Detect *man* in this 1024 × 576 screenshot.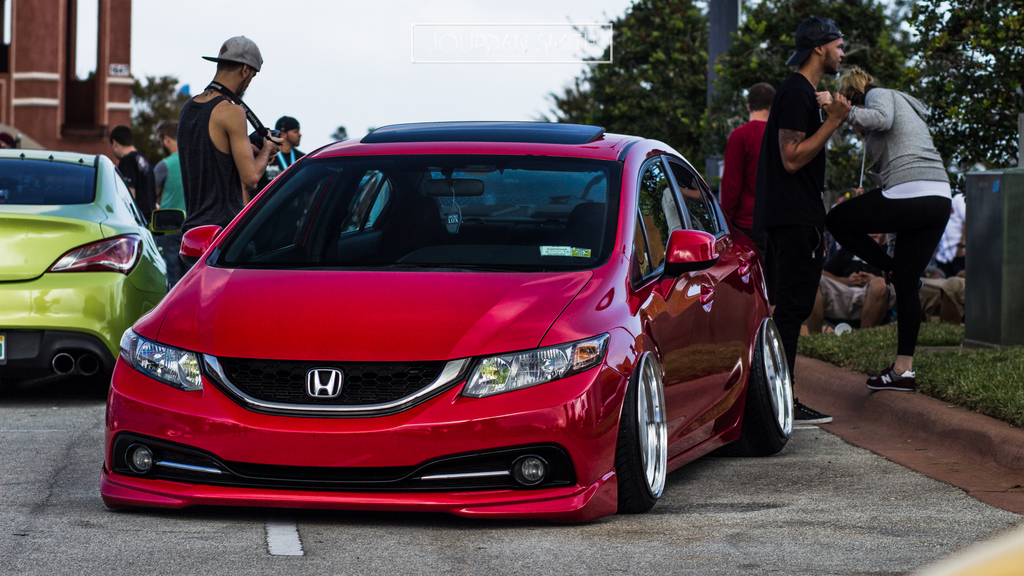
Detection: 162:37:277:211.
